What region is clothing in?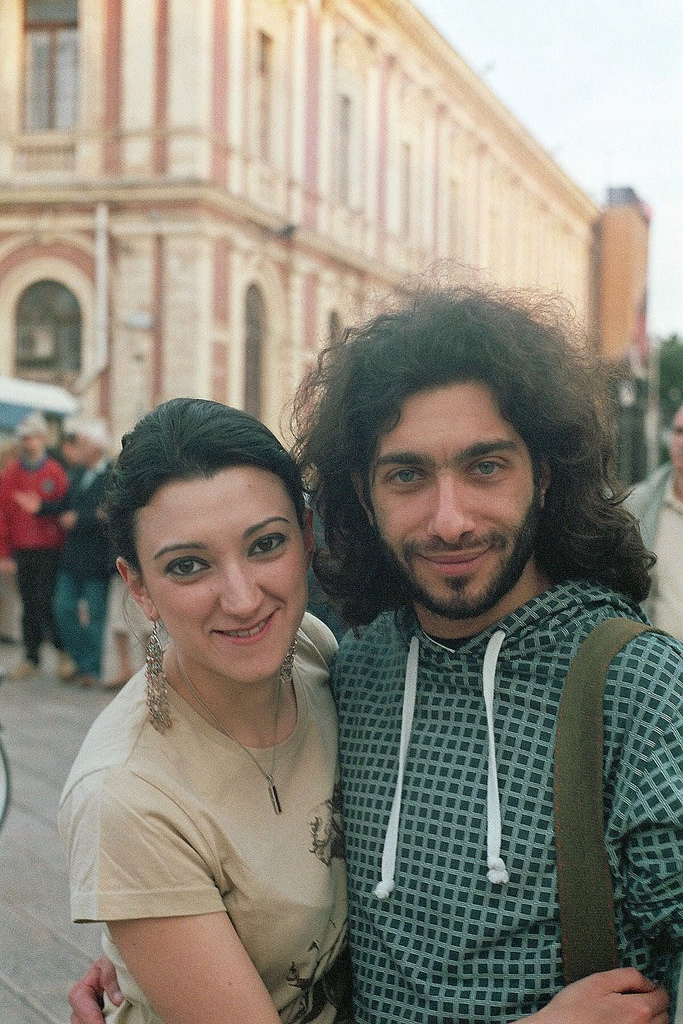
region(301, 536, 682, 1009).
